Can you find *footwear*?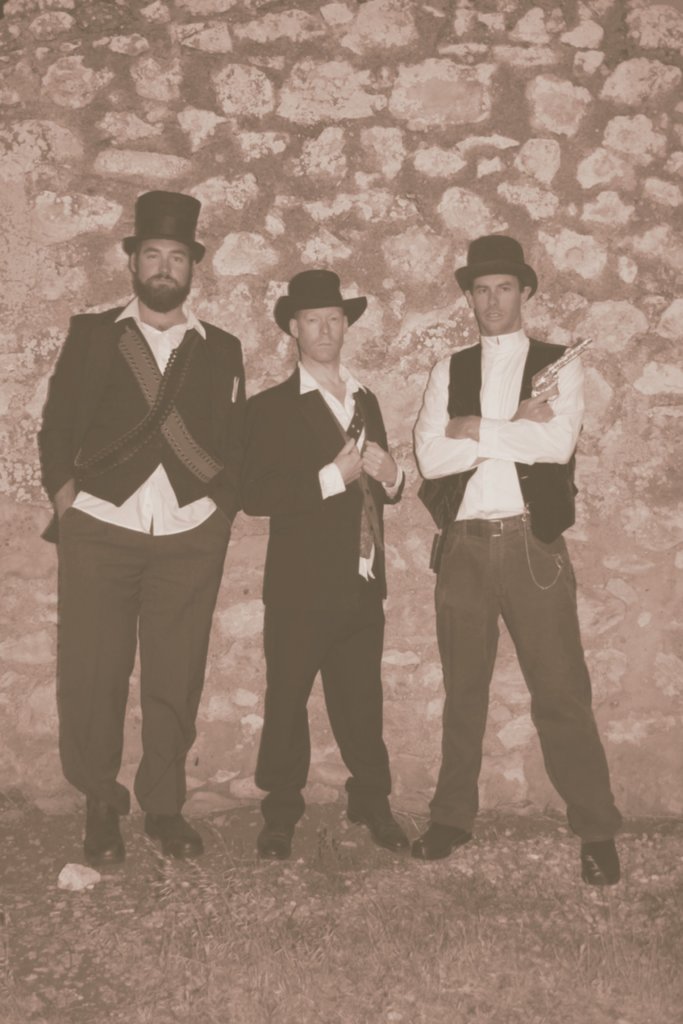
Yes, bounding box: (left=82, top=783, right=131, bottom=869).
